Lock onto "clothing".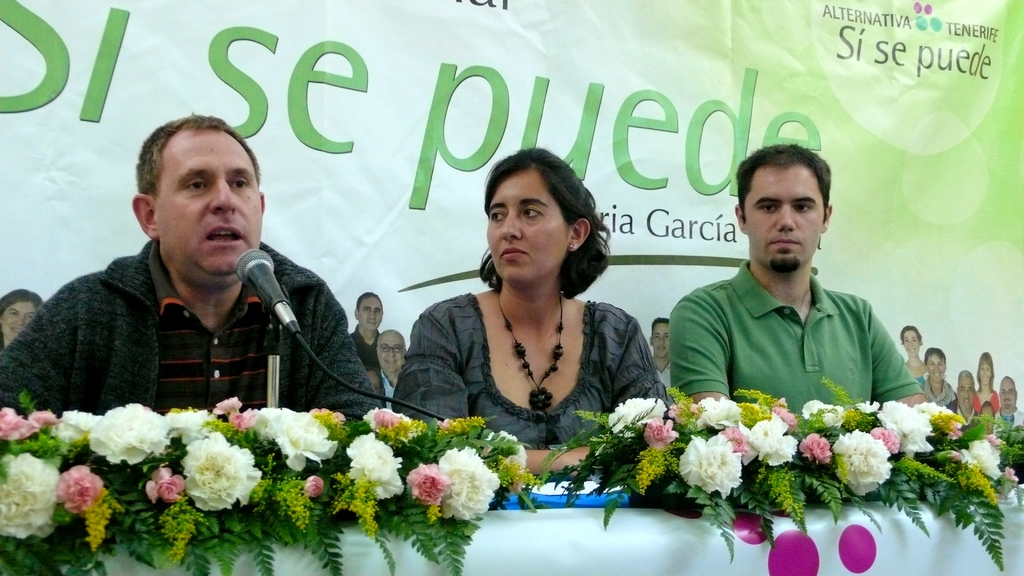
Locked: {"x1": 350, "y1": 322, "x2": 378, "y2": 367}.
